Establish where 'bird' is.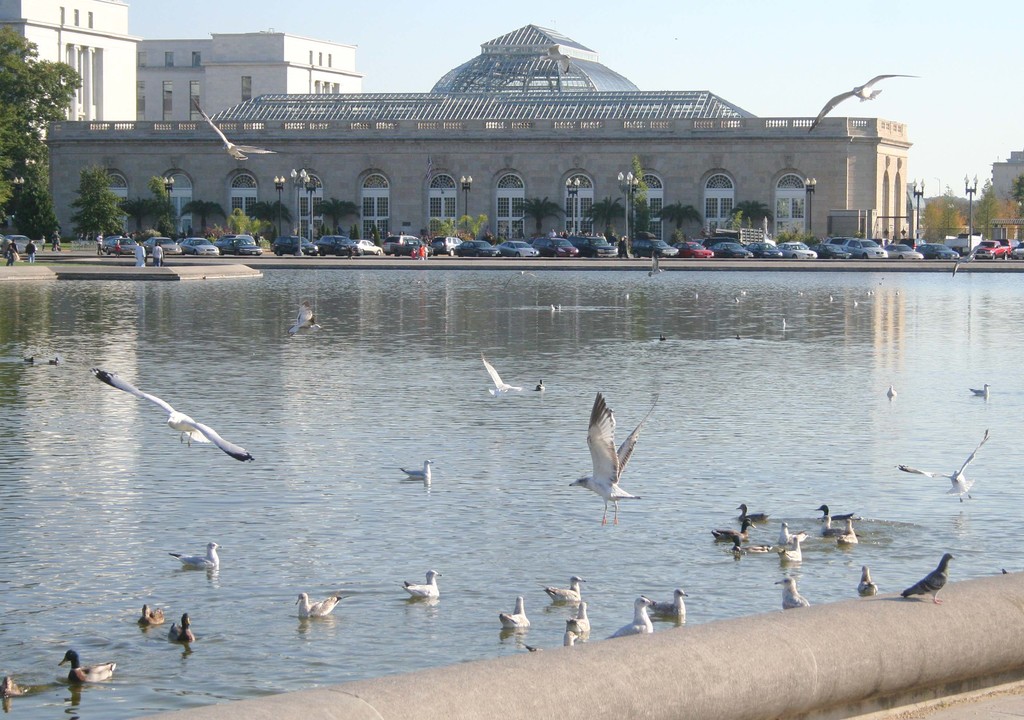
Established at select_region(884, 386, 897, 400).
